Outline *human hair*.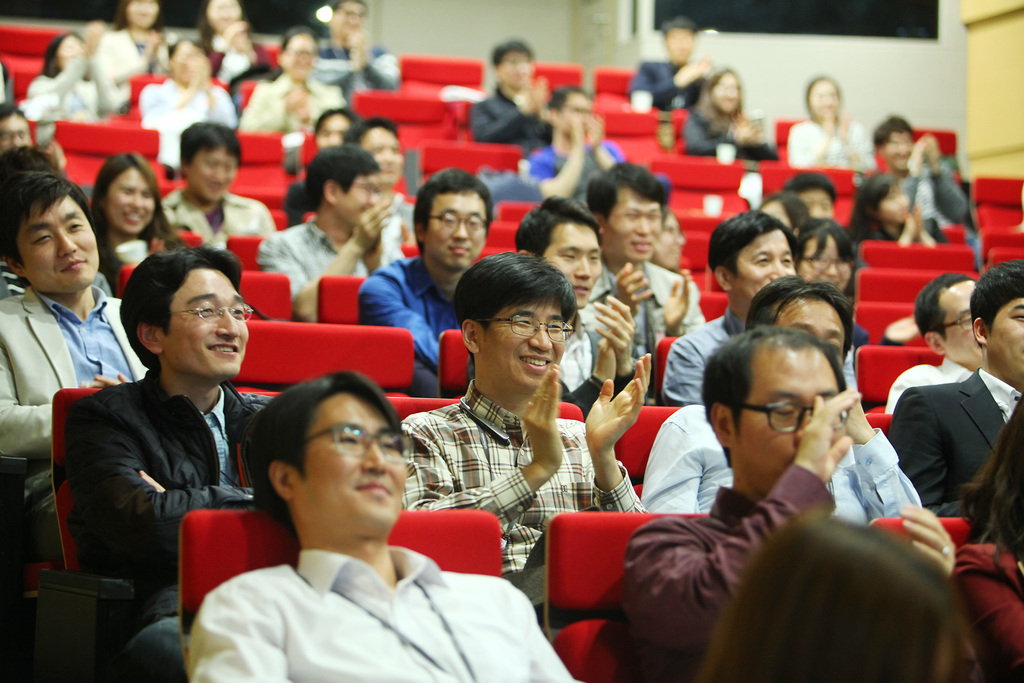
Outline: x1=246 y1=371 x2=397 y2=542.
